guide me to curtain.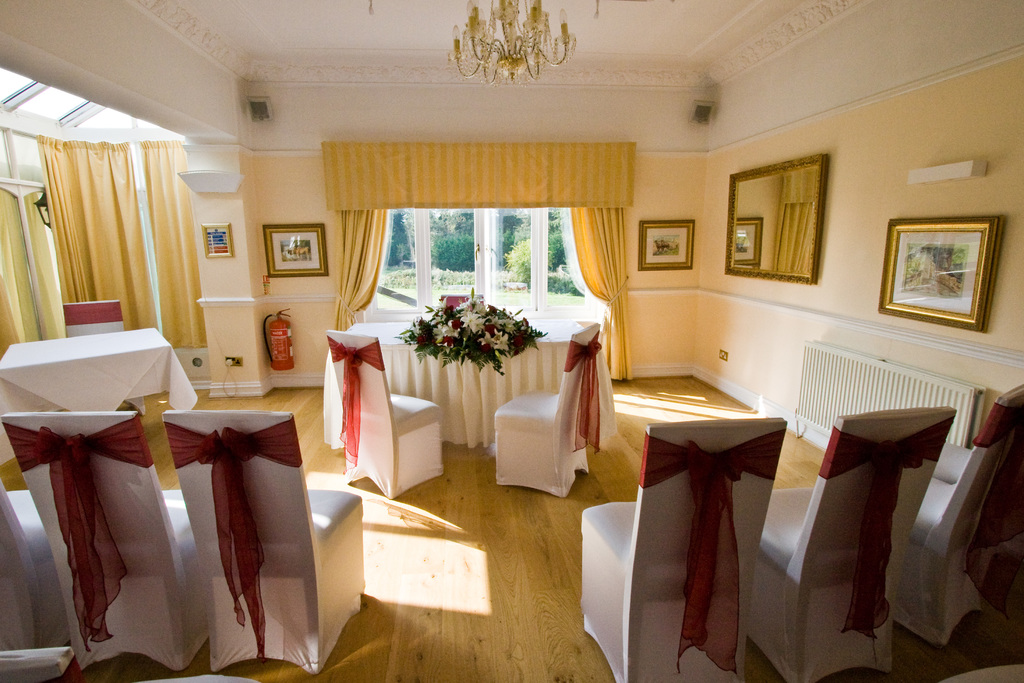
Guidance: x1=0 y1=177 x2=69 y2=349.
